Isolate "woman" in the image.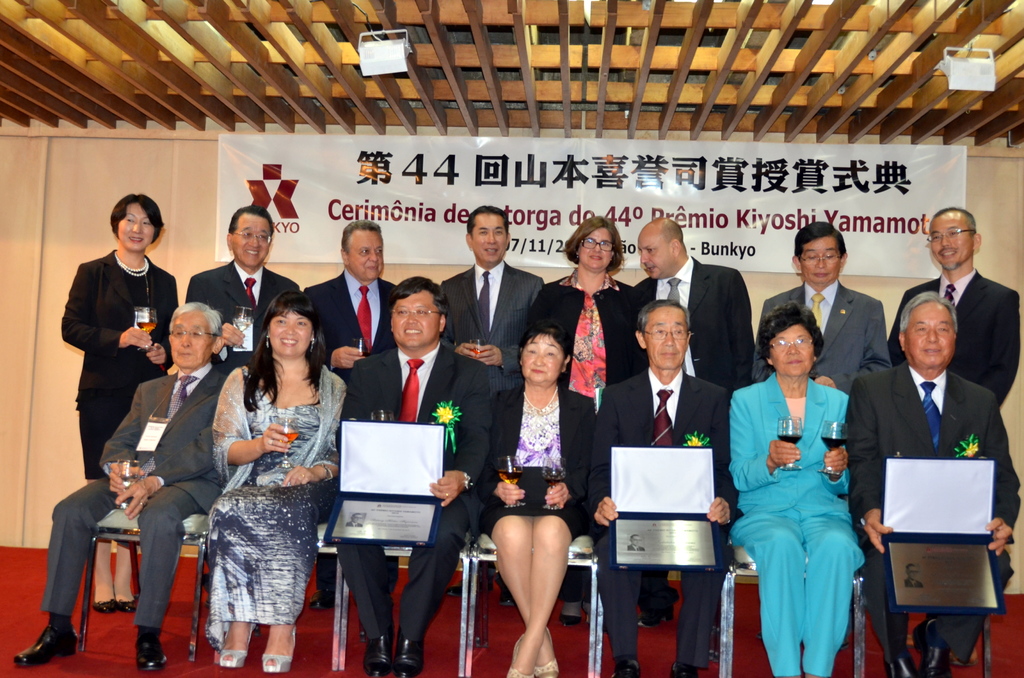
Isolated region: [x1=214, y1=289, x2=348, y2=672].
